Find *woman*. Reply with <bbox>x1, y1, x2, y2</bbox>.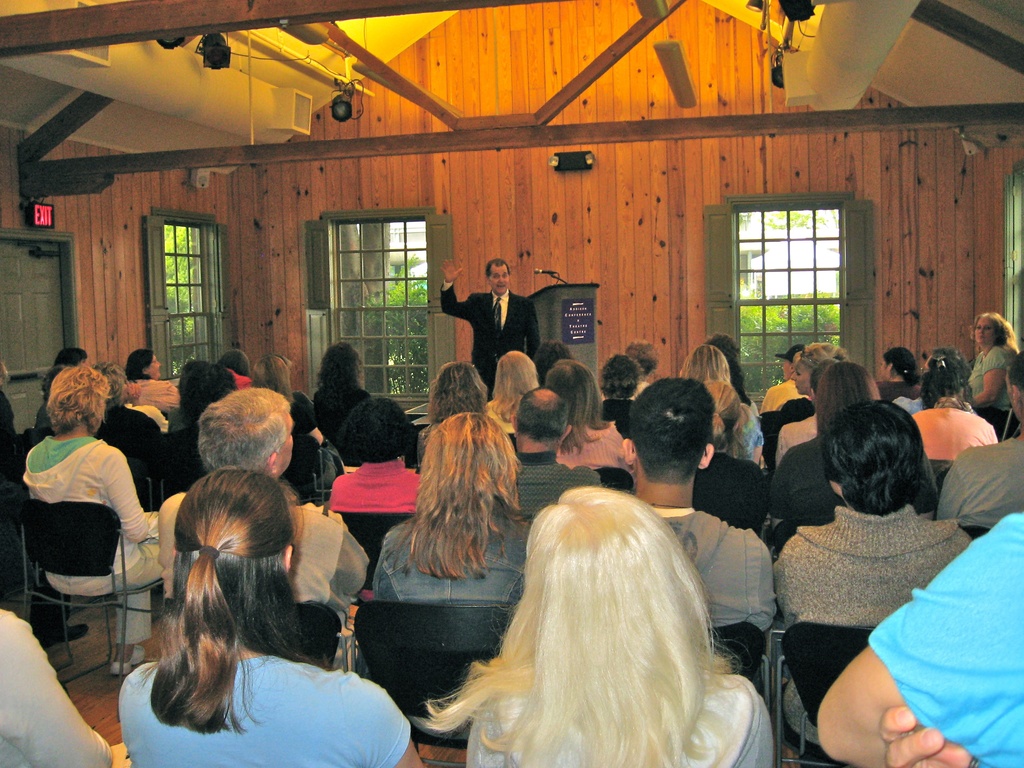
<bbox>326, 394, 424, 598</bbox>.
